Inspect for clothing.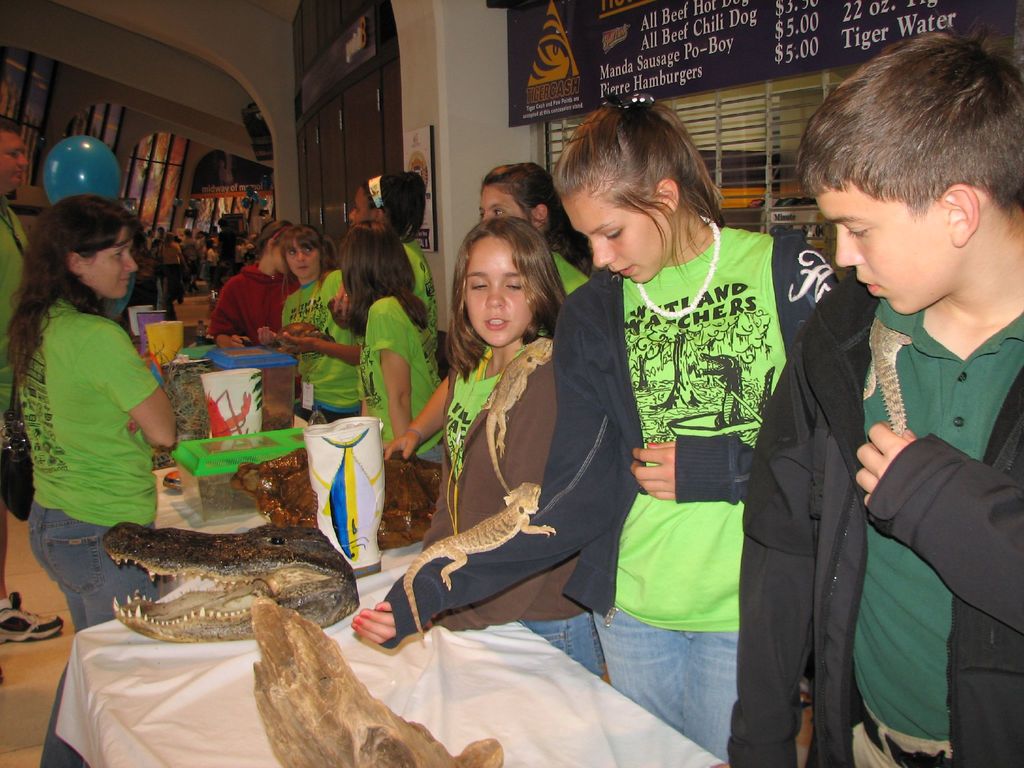
Inspection: [x1=380, y1=220, x2=845, y2=765].
